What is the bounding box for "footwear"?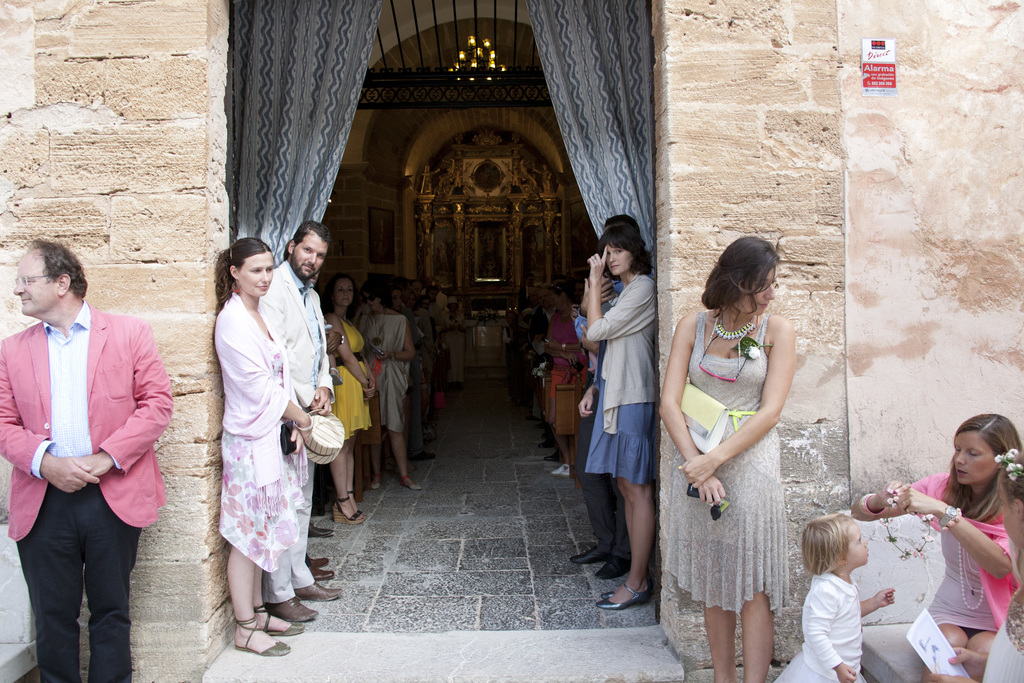
(548, 463, 568, 476).
